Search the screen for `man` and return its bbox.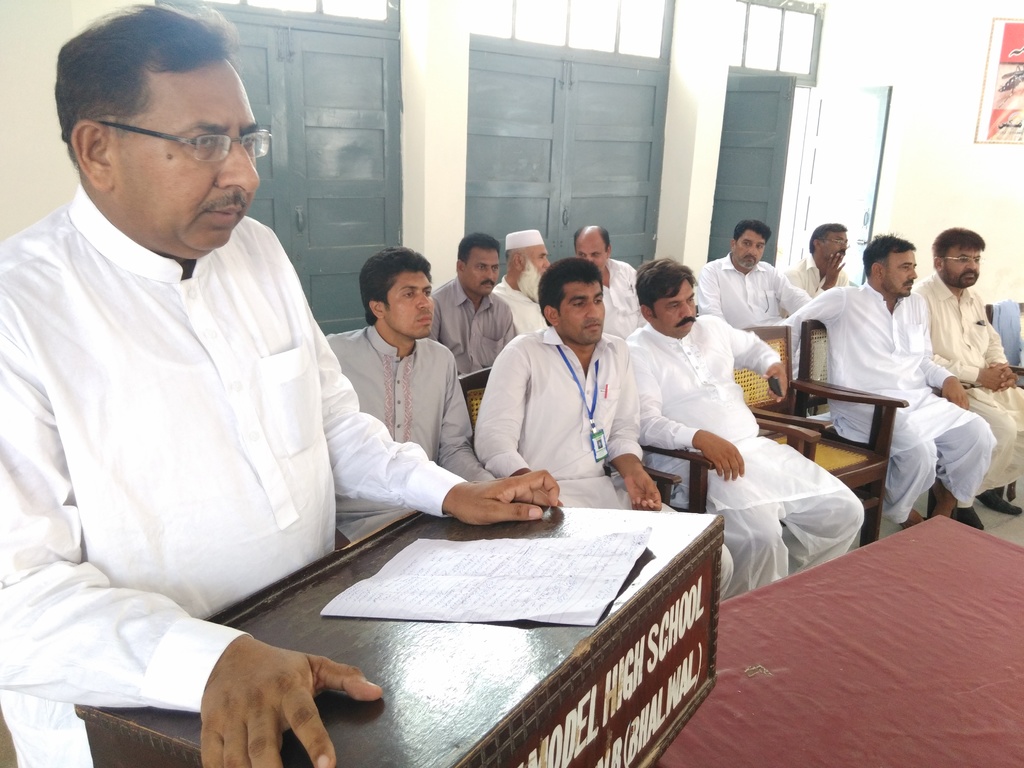
Found: 427/226/518/381.
